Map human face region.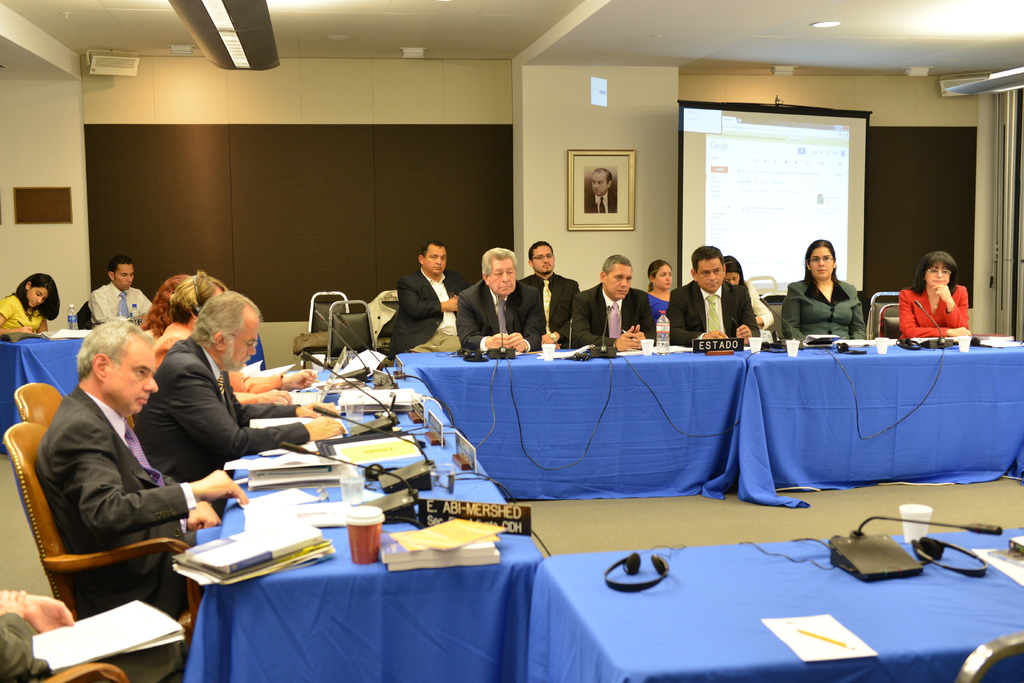
Mapped to <region>603, 263, 632, 300</region>.
